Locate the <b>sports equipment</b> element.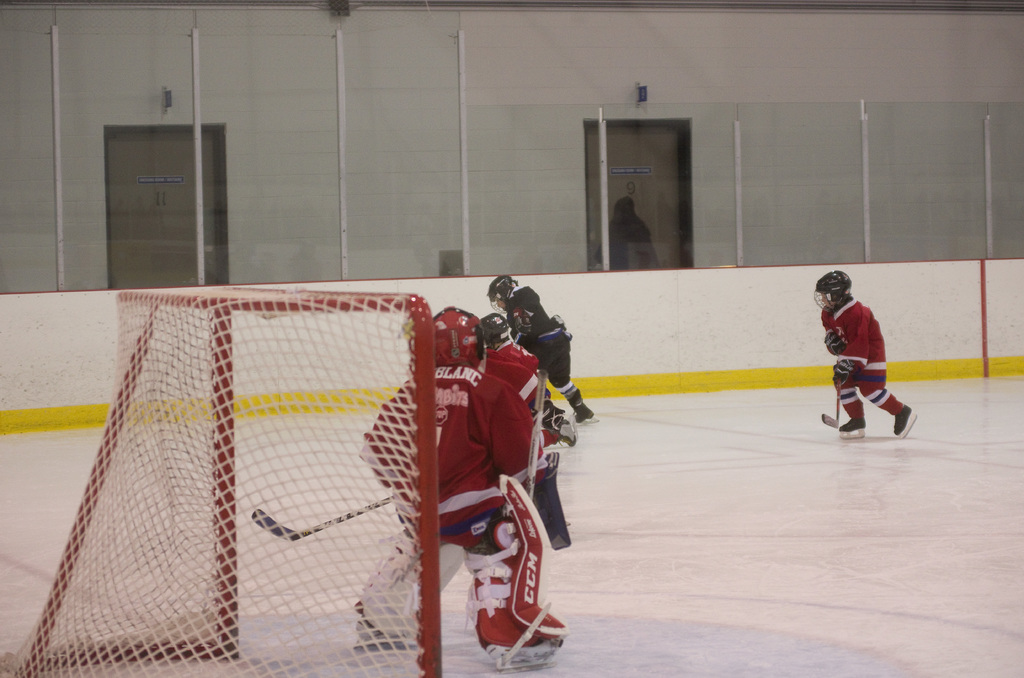
Element bbox: 353, 538, 468, 642.
